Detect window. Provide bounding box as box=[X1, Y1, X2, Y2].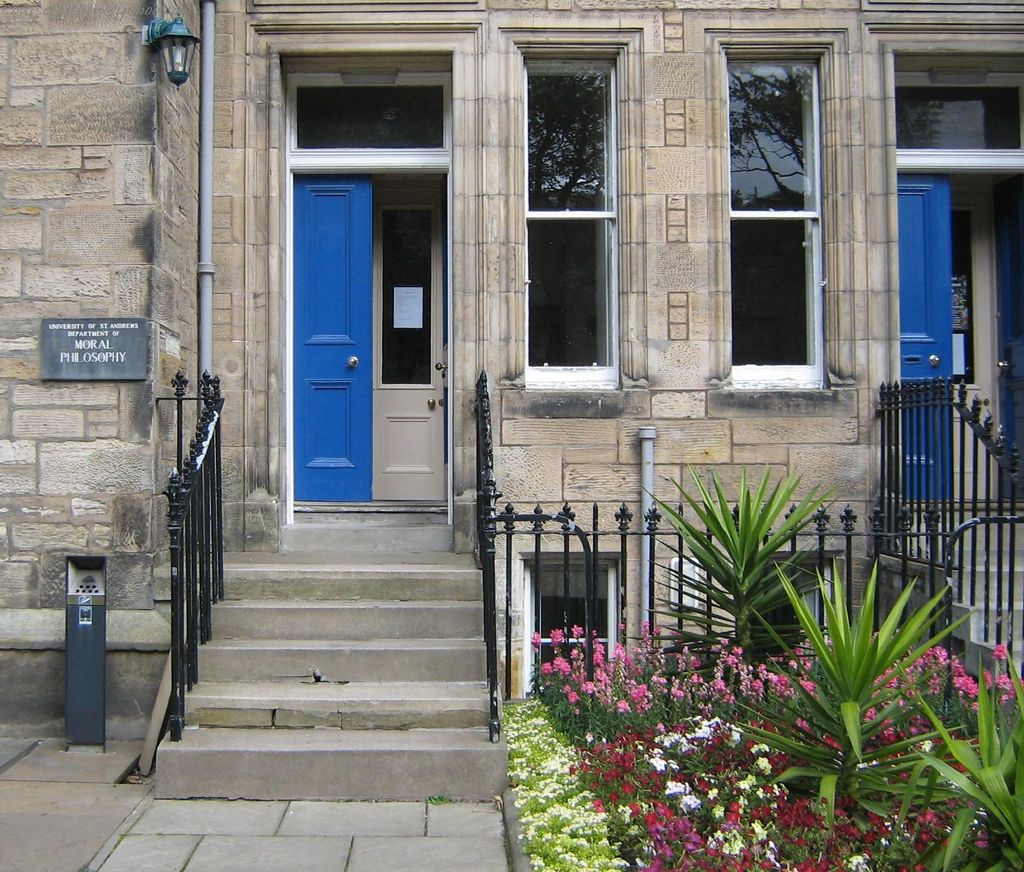
box=[283, 76, 454, 156].
